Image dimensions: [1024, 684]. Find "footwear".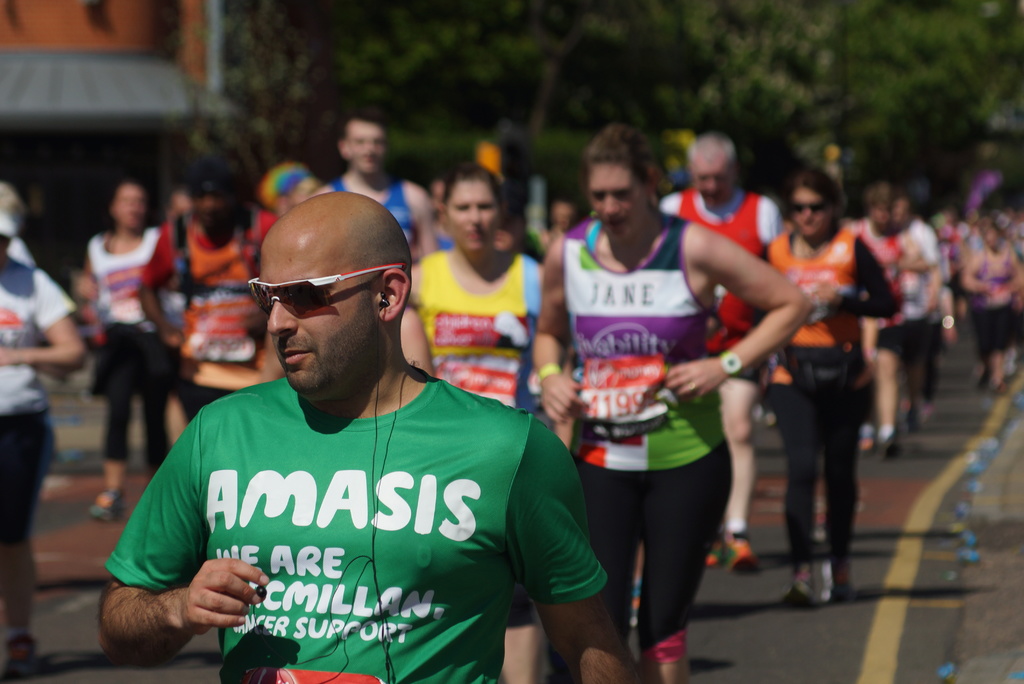
pyautogui.locateOnScreen(861, 426, 872, 452).
